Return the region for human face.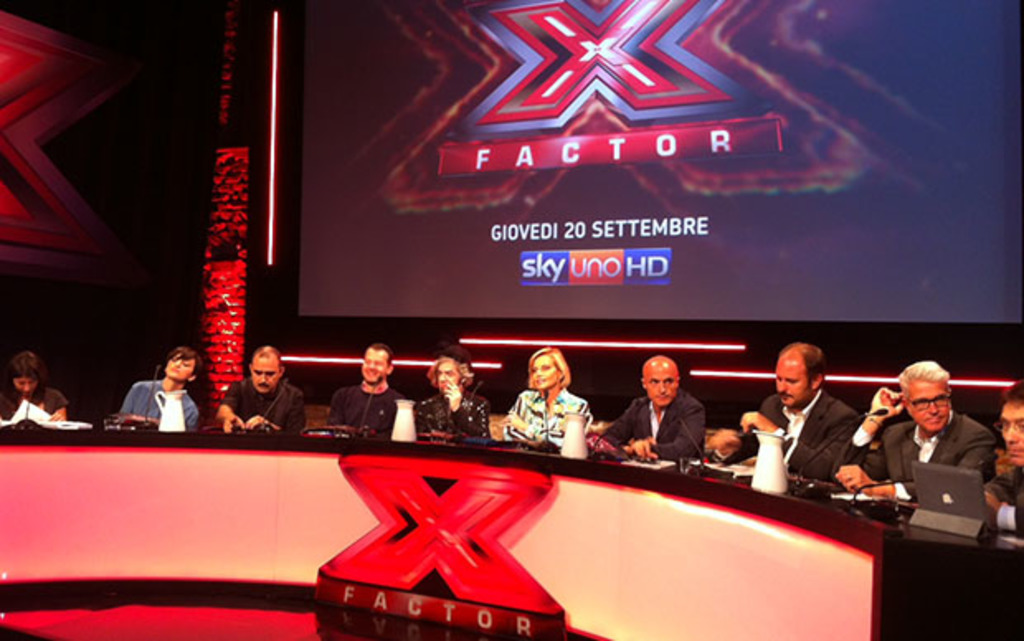
bbox=(251, 355, 279, 393).
